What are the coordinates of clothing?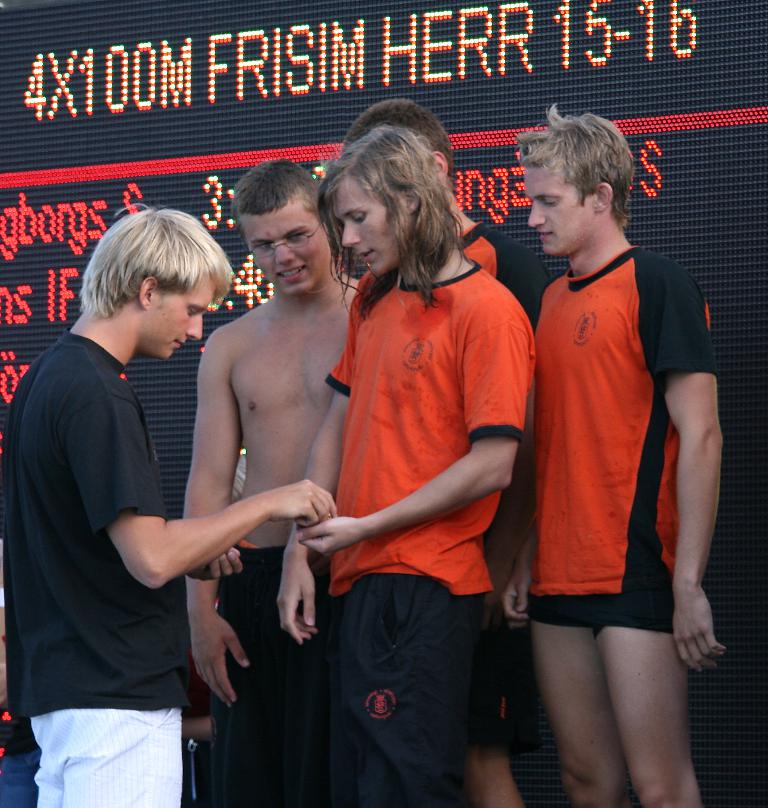
[left=533, top=236, right=725, bottom=629].
